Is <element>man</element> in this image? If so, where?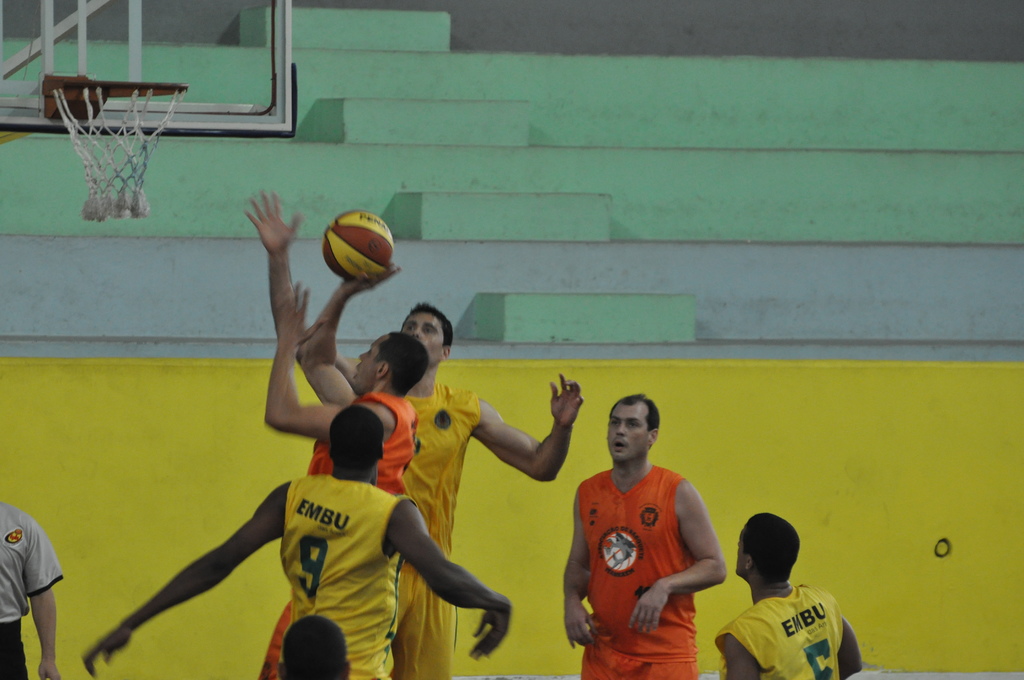
Yes, at 84:401:511:679.
